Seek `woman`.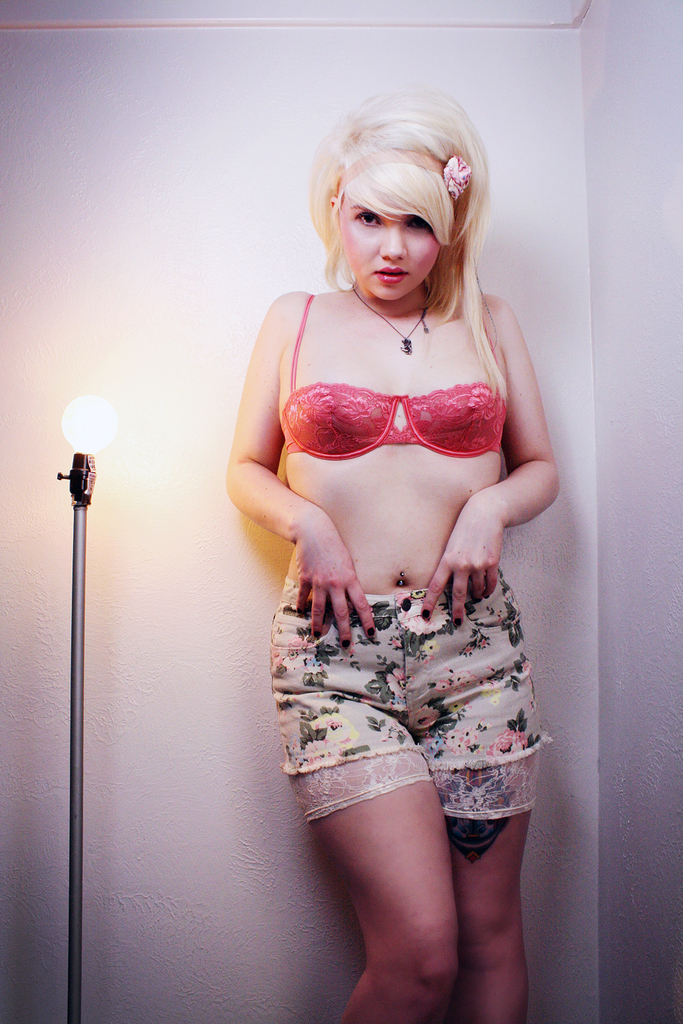
195, 63, 563, 1012.
